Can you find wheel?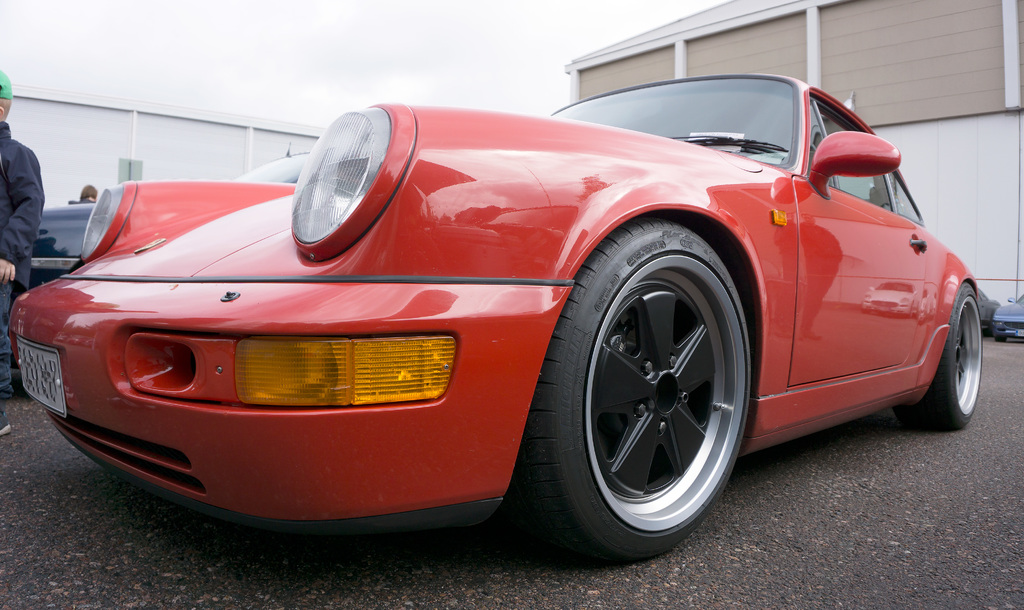
Yes, bounding box: 902 285 981 430.
